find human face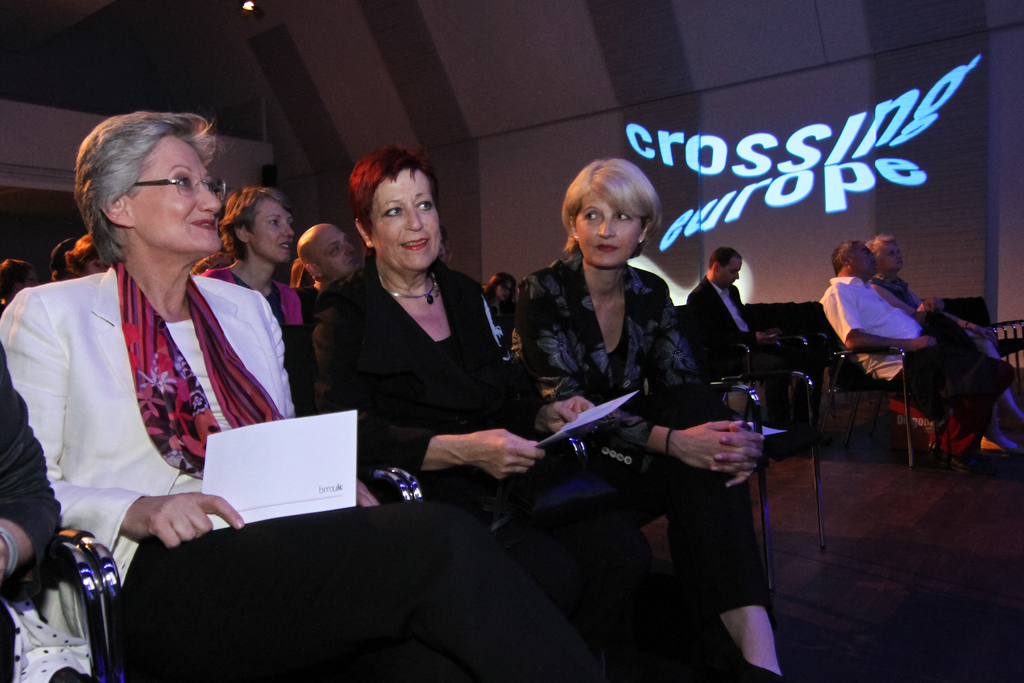
x1=370 y1=169 x2=440 y2=268
